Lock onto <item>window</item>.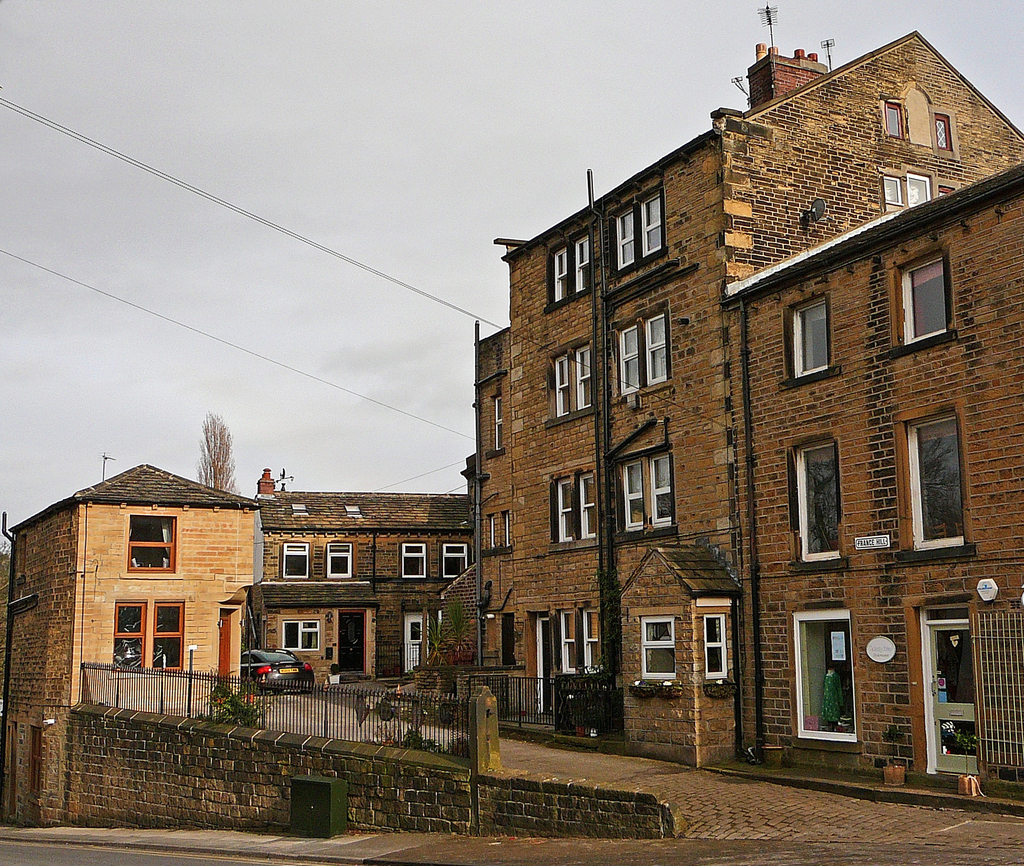
Locked: (106, 592, 150, 672).
